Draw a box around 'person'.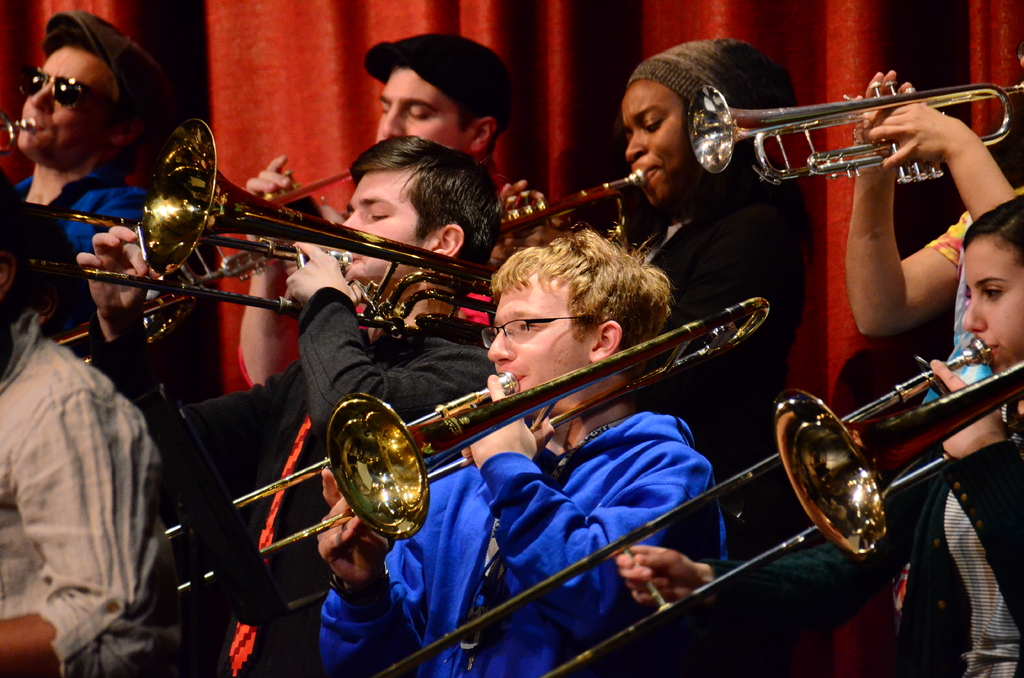
bbox(321, 223, 731, 677).
